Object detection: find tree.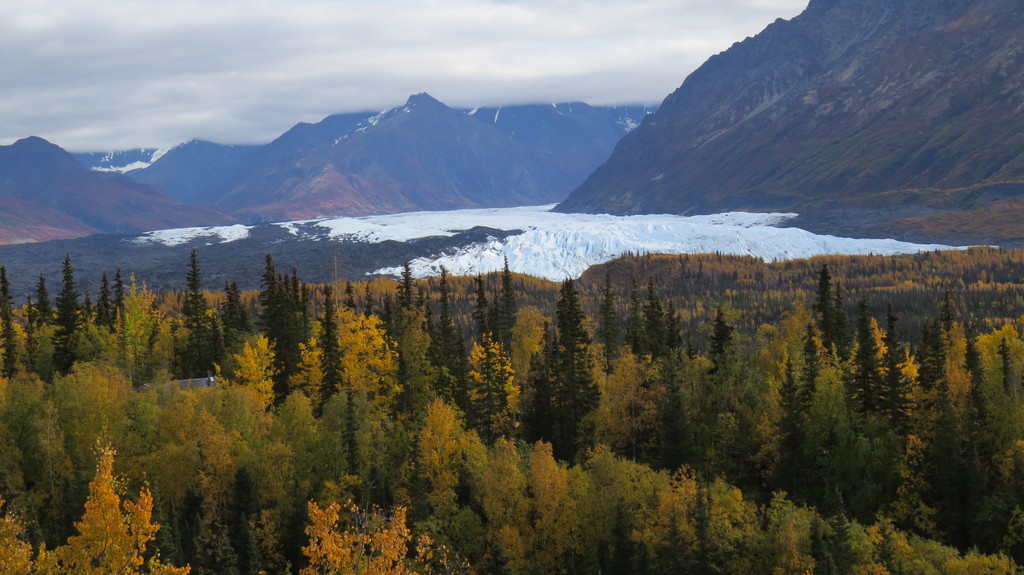
(294, 488, 476, 574).
